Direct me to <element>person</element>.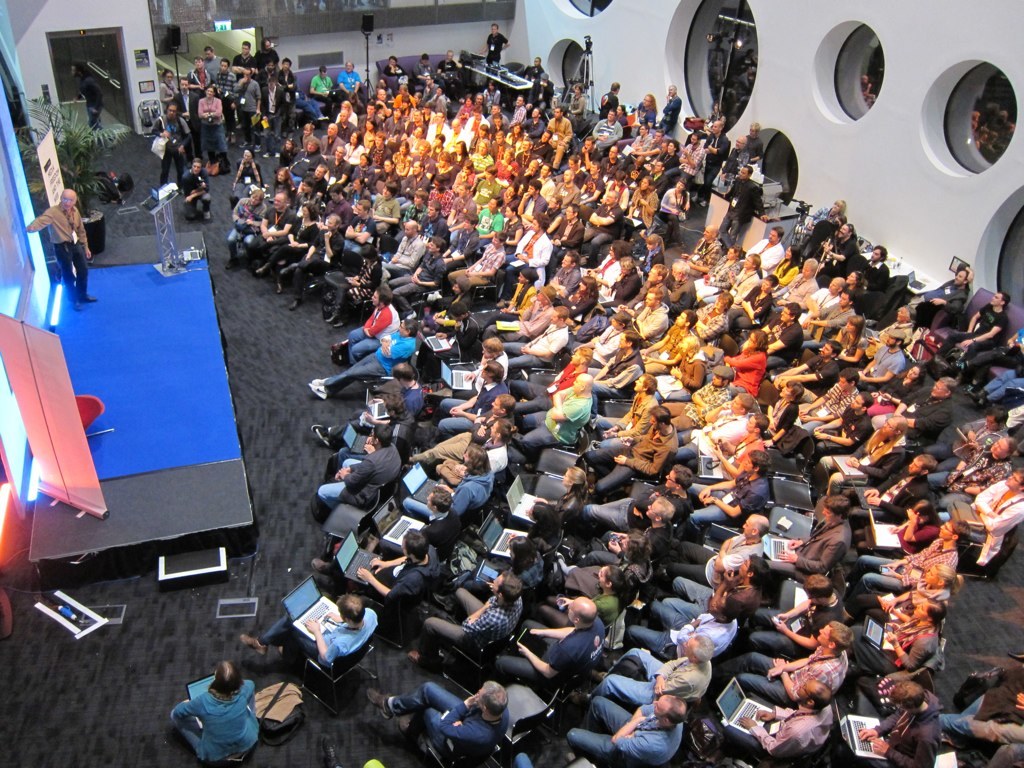
Direction: 499:279:557:339.
